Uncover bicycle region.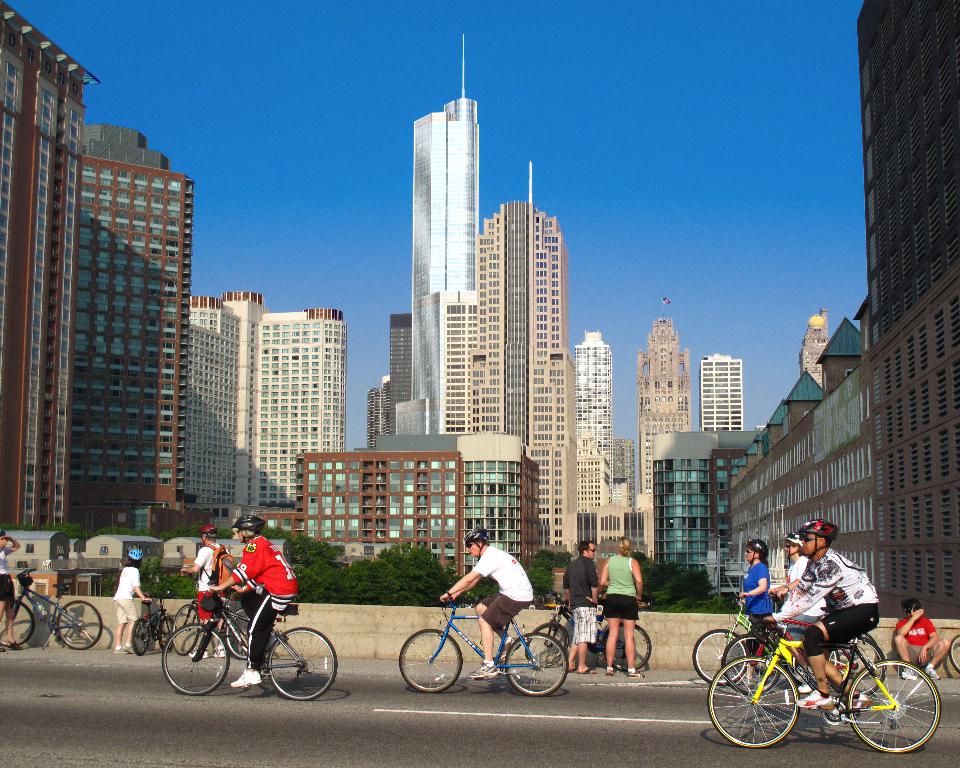
Uncovered: box(160, 586, 337, 700).
